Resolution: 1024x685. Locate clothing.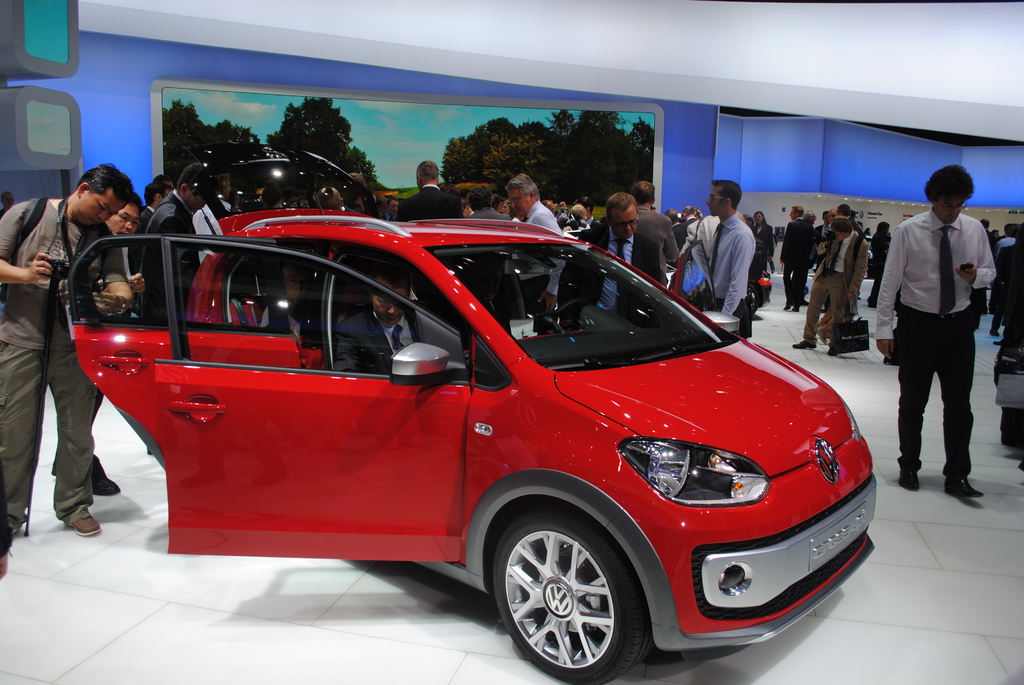
box(525, 200, 559, 232).
